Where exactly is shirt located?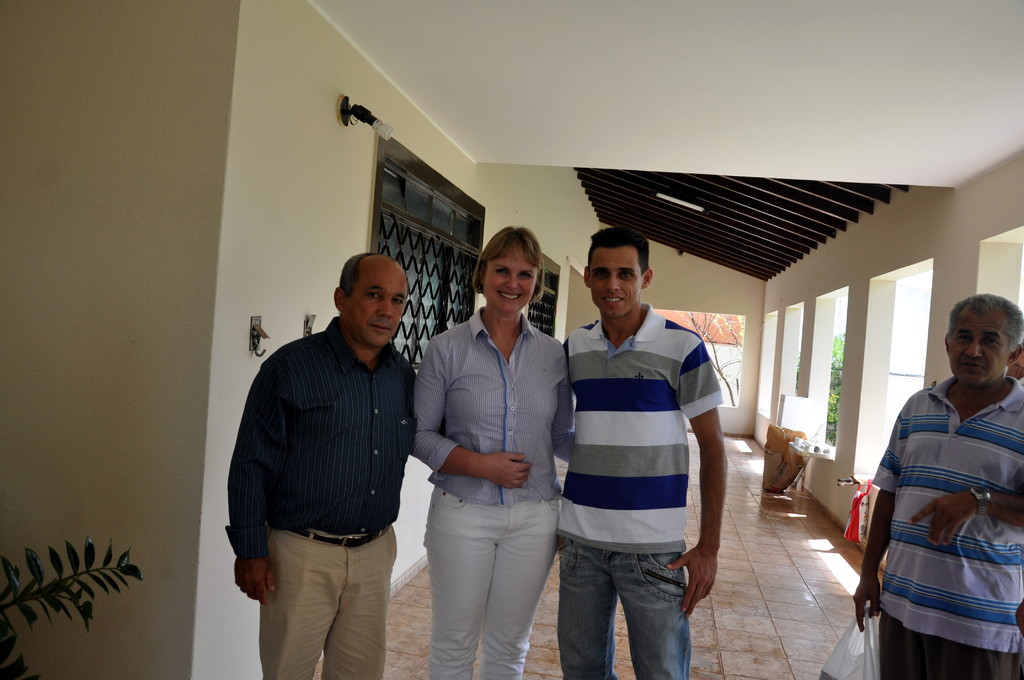
Its bounding box is 415:304:579:505.
